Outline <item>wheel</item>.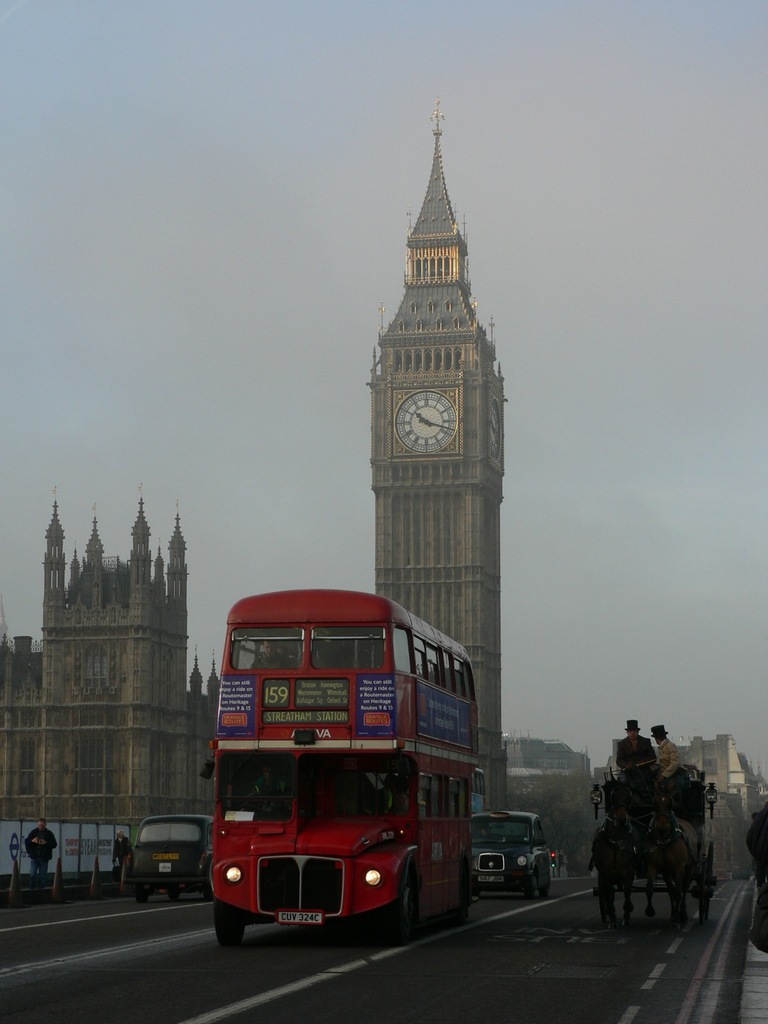
Outline: 133, 882, 145, 901.
